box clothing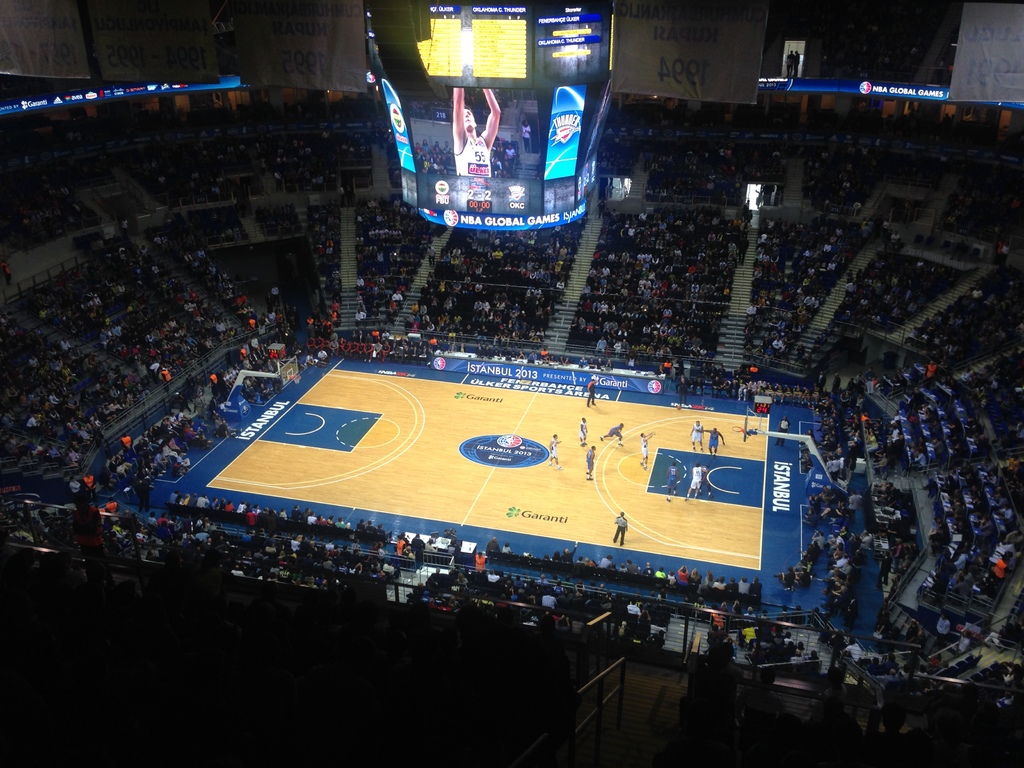
locate(691, 468, 700, 489)
